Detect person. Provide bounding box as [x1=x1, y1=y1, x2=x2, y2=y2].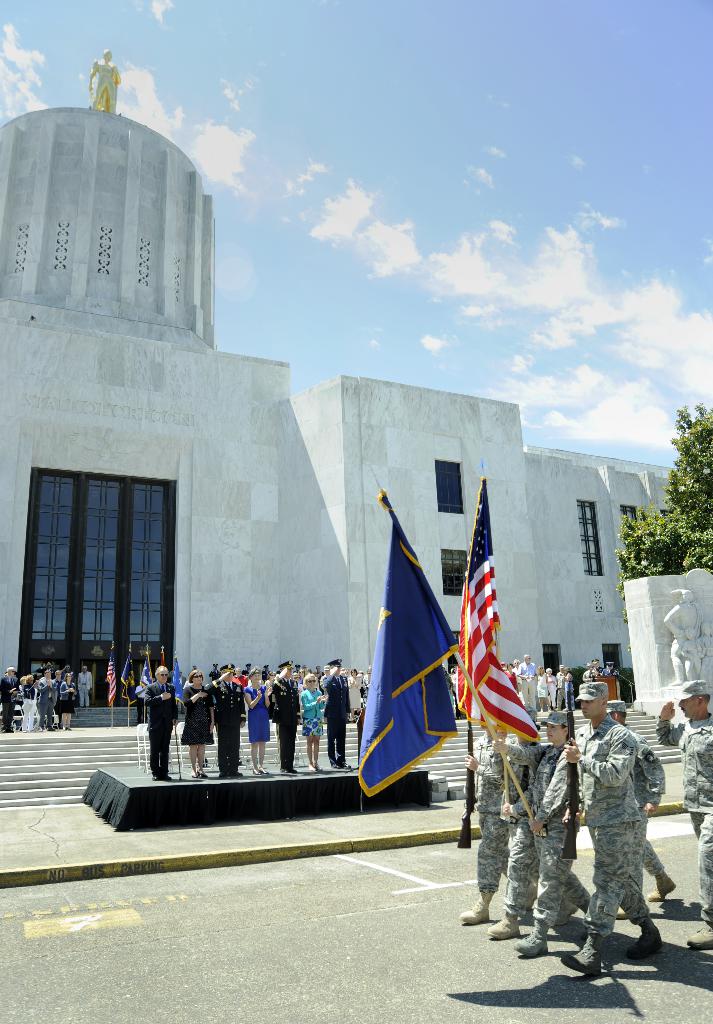
[x1=652, y1=672, x2=712, y2=950].
